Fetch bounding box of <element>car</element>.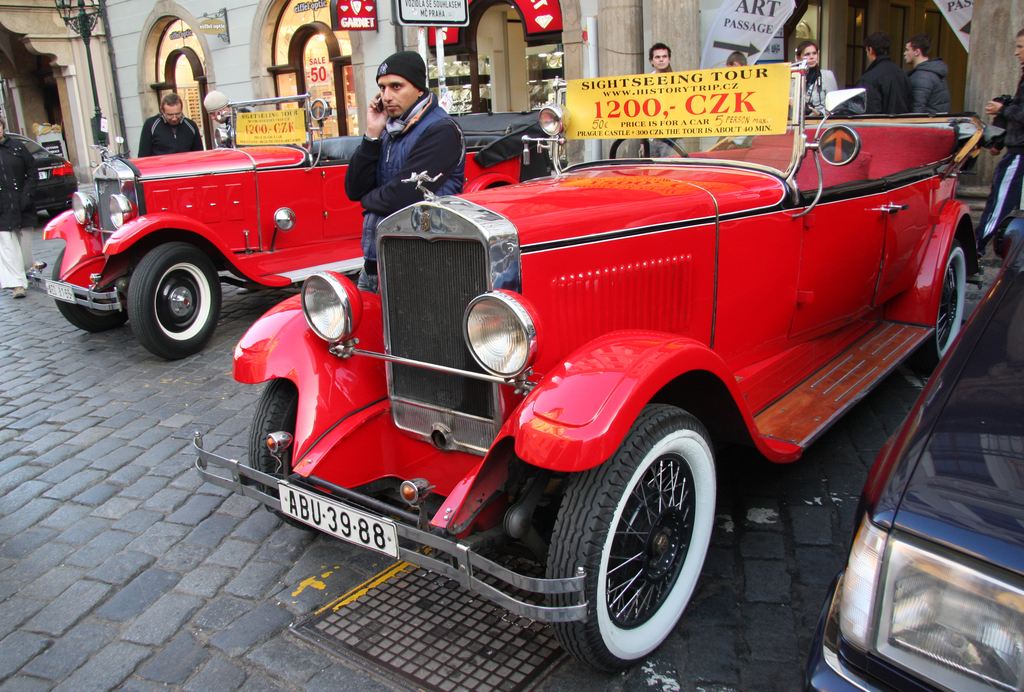
Bbox: (x1=15, y1=94, x2=556, y2=363).
